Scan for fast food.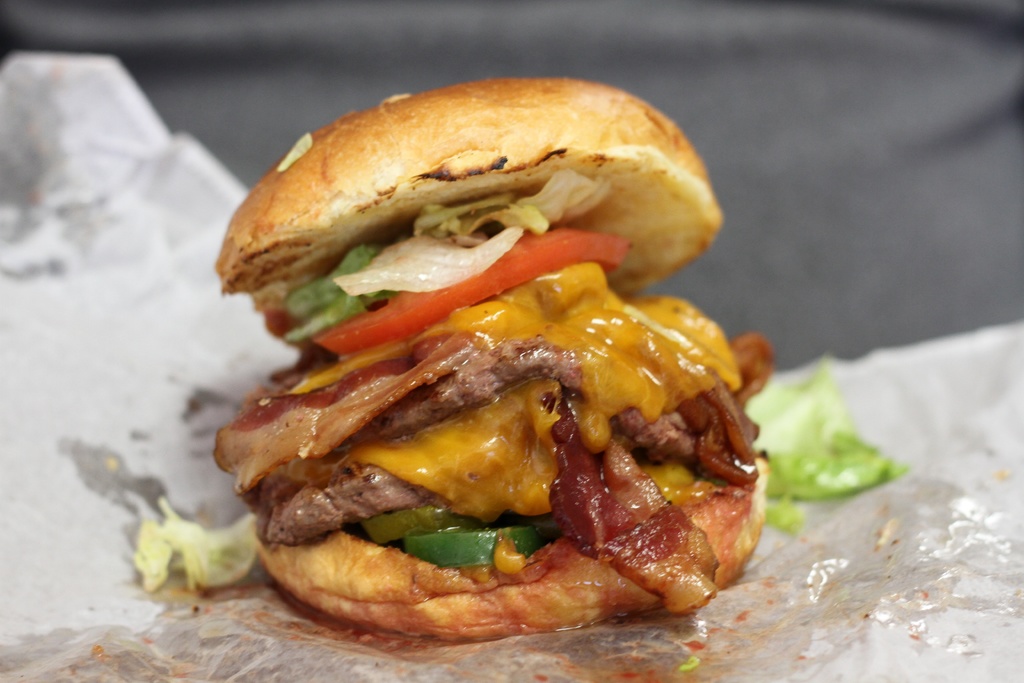
Scan result: pyautogui.locateOnScreen(132, 73, 920, 639).
